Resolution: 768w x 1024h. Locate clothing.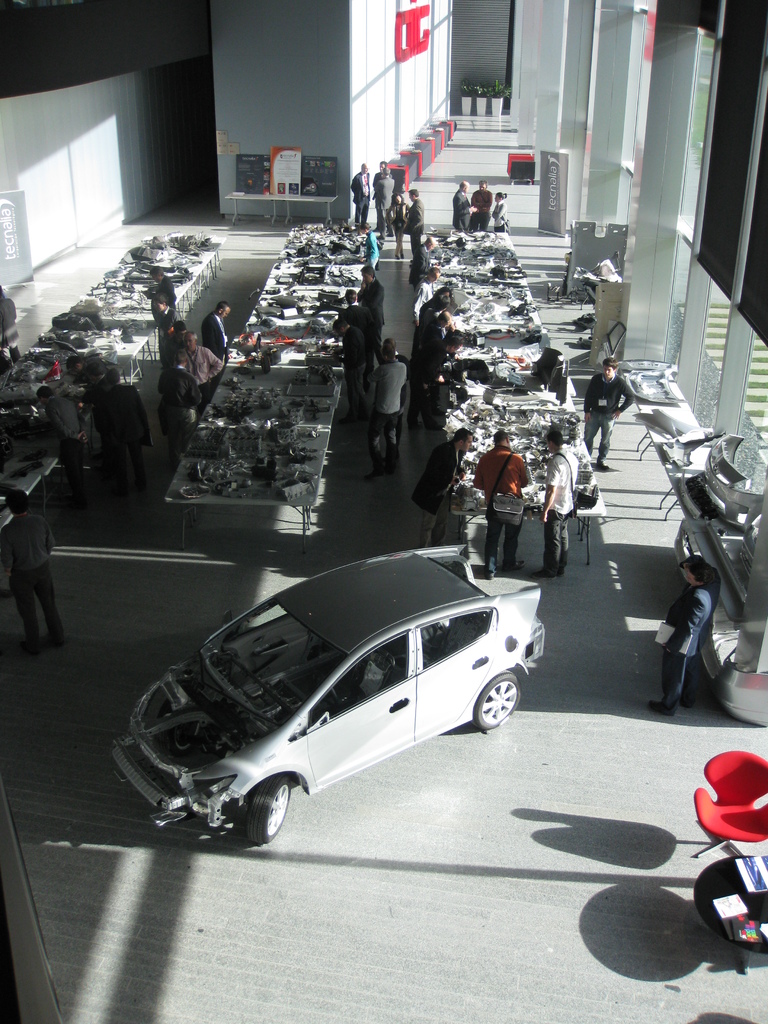
select_region(662, 579, 715, 701).
